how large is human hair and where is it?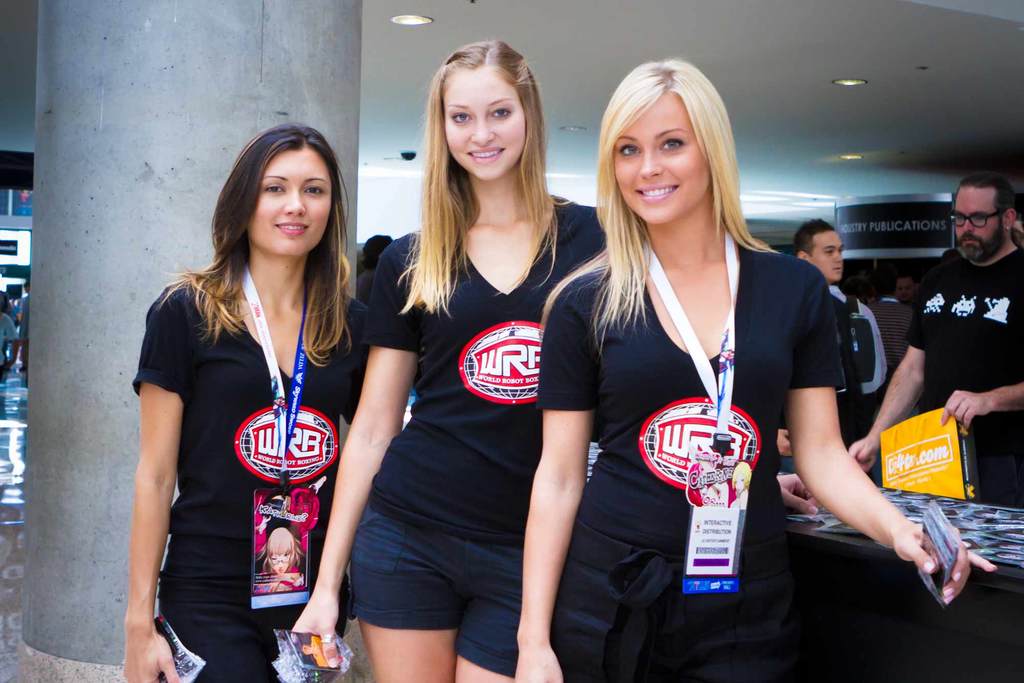
Bounding box: <box>157,113,362,476</box>.
